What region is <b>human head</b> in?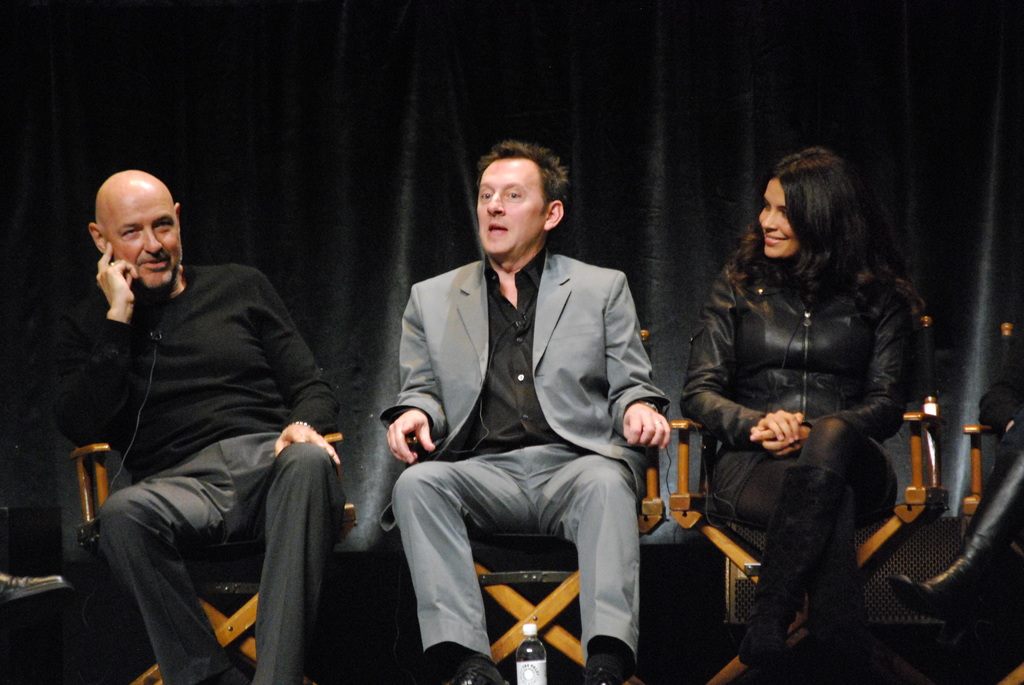
crop(475, 151, 571, 257).
